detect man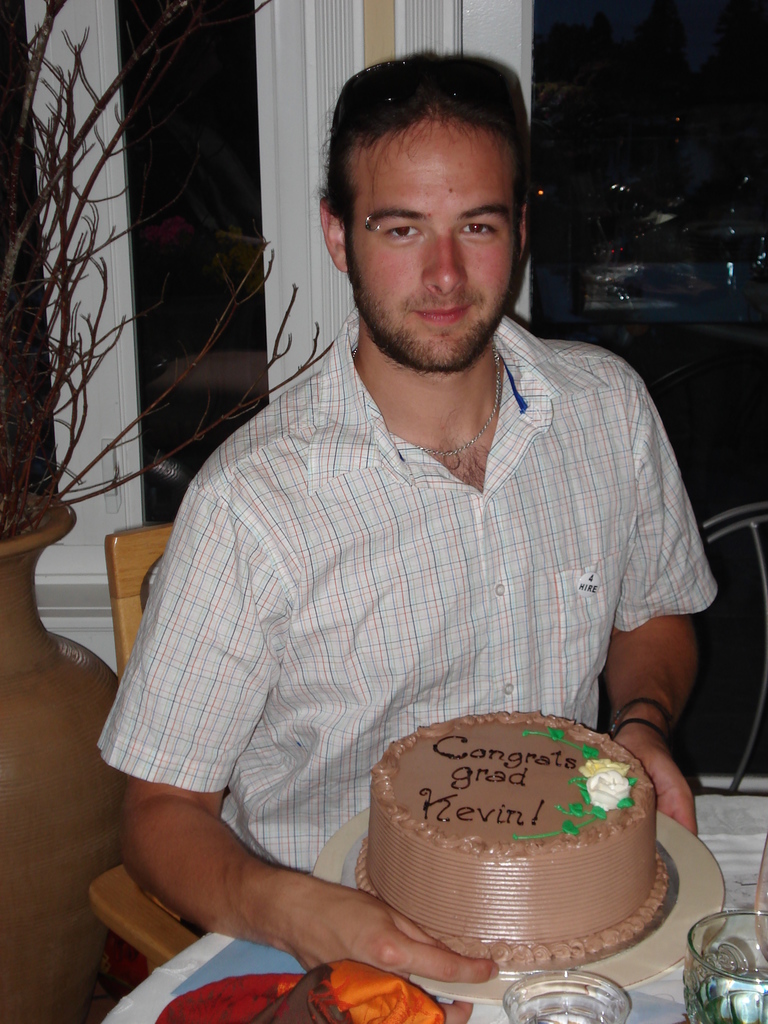
103/51/717/1023
